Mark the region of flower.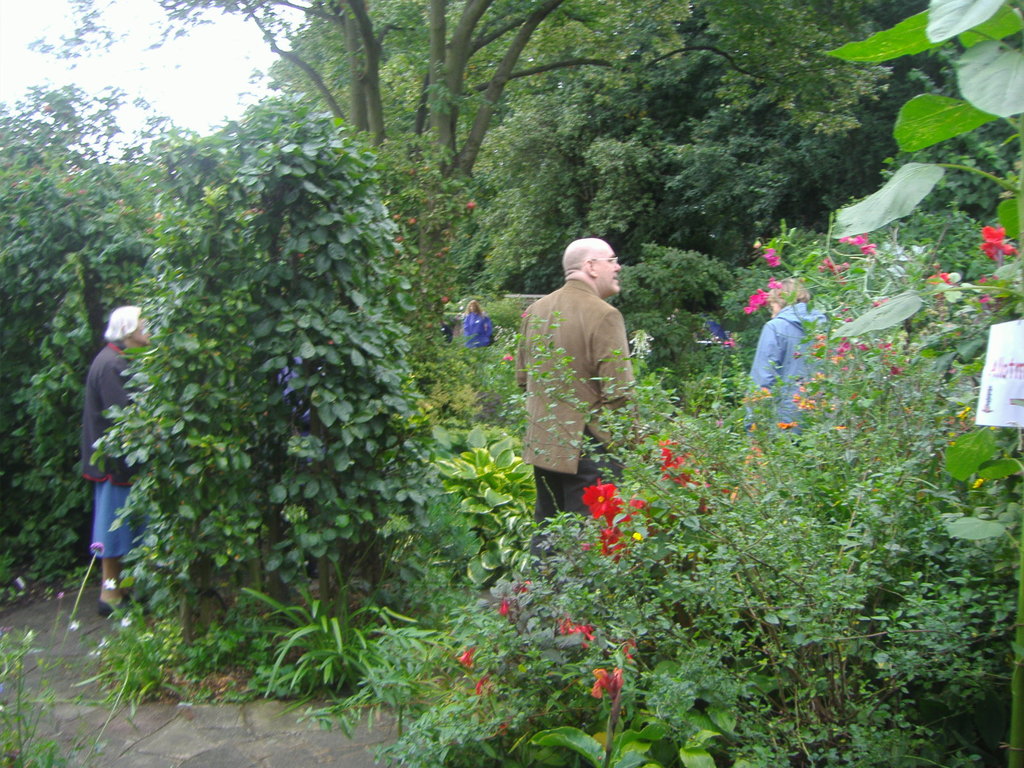
Region: (x1=90, y1=540, x2=104, y2=557).
